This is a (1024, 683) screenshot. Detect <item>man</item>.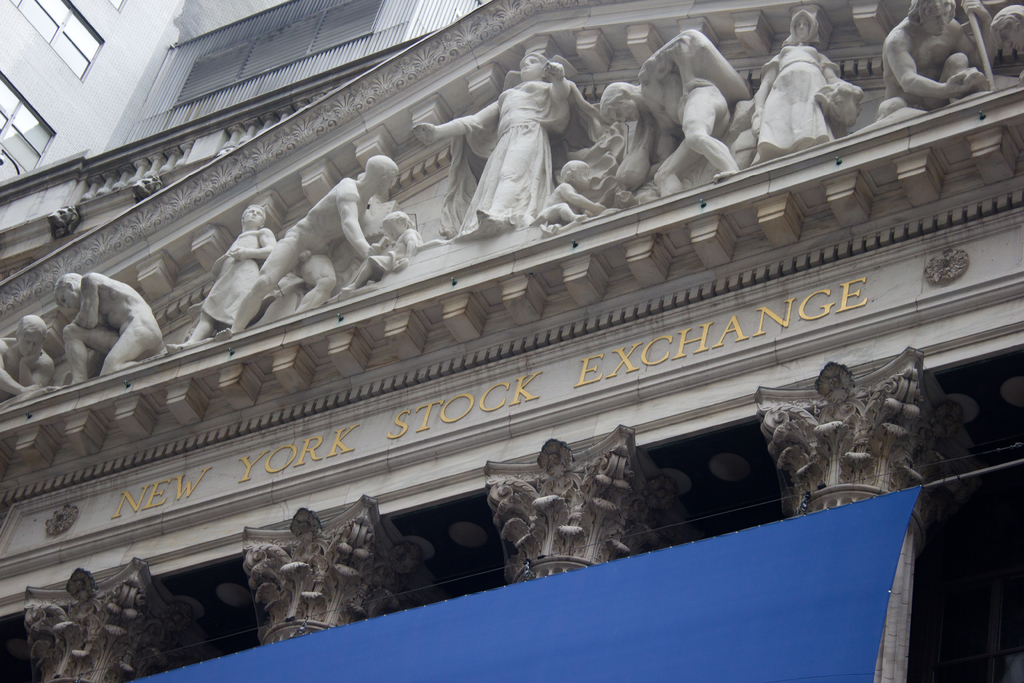
box(56, 267, 166, 391).
